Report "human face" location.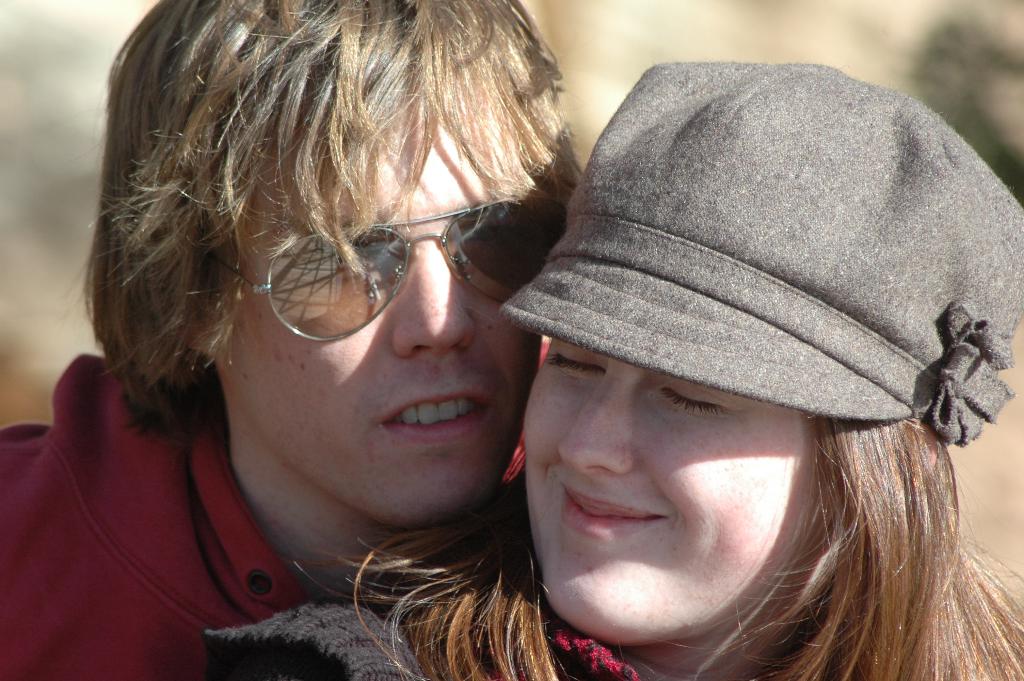
Report: detection(221, 65, 556, 506).
